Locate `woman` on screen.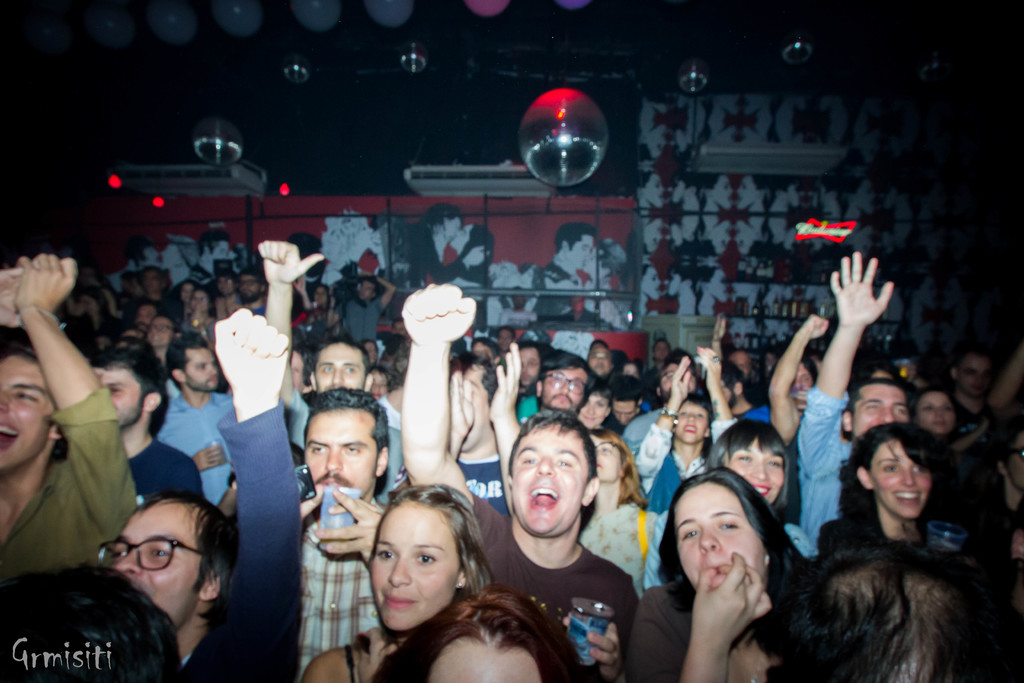
On screen at 652,454,815,682.
